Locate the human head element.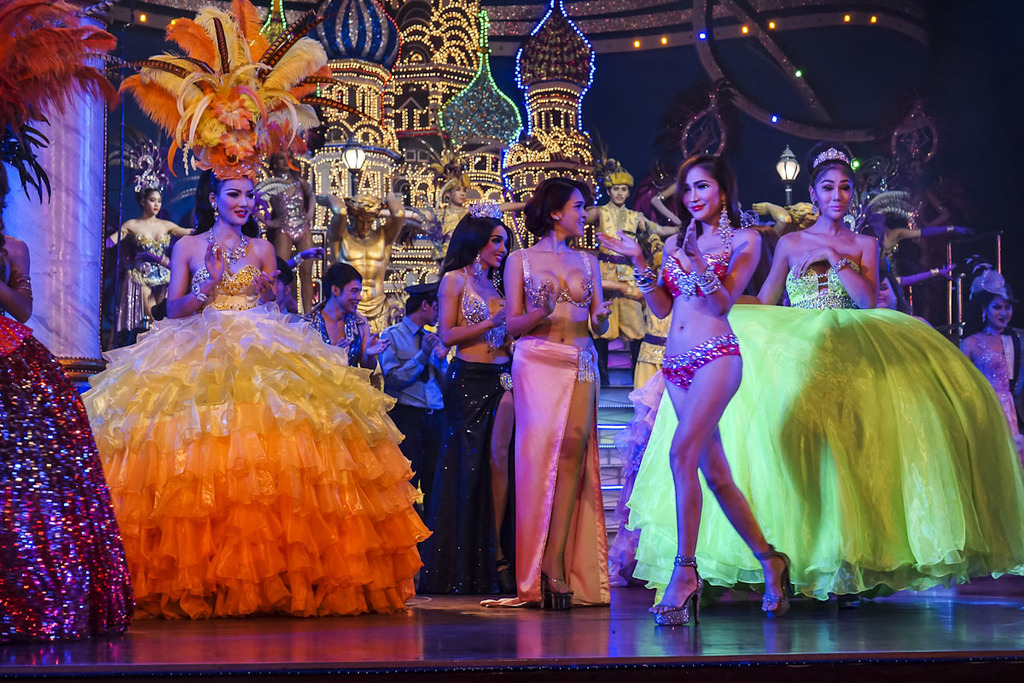
Element bbox: locate(522, 177, 591, 241).
